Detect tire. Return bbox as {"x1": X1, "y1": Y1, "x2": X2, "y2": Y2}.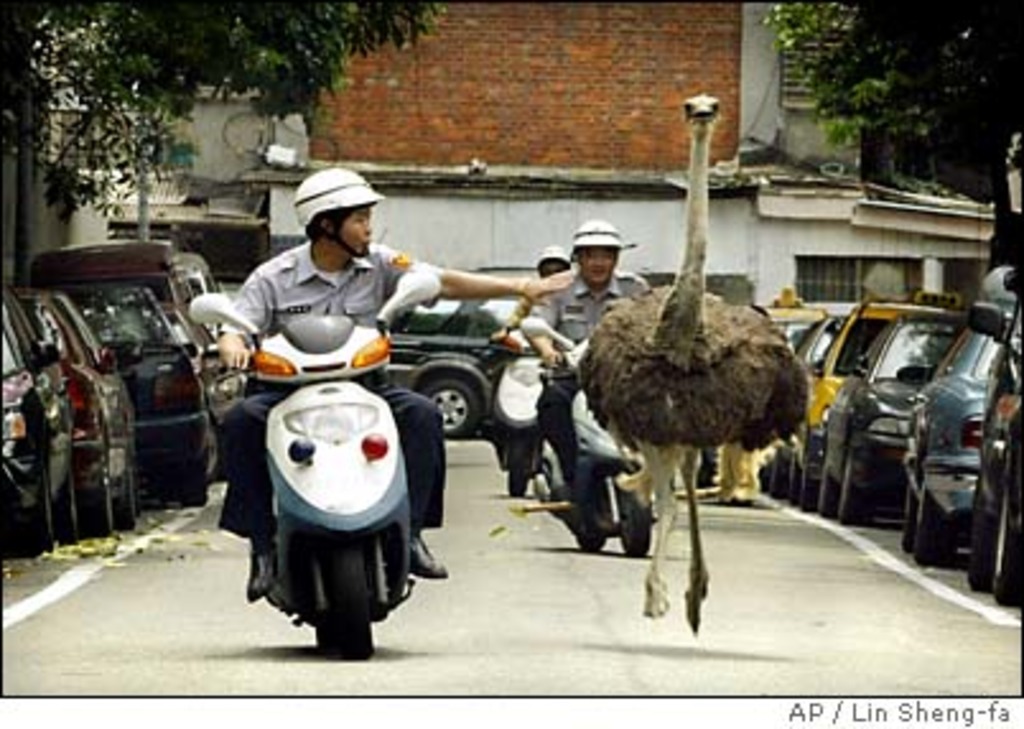
{"x1": 820, "y1": 464, "x2": 836, "y2": 517}.
